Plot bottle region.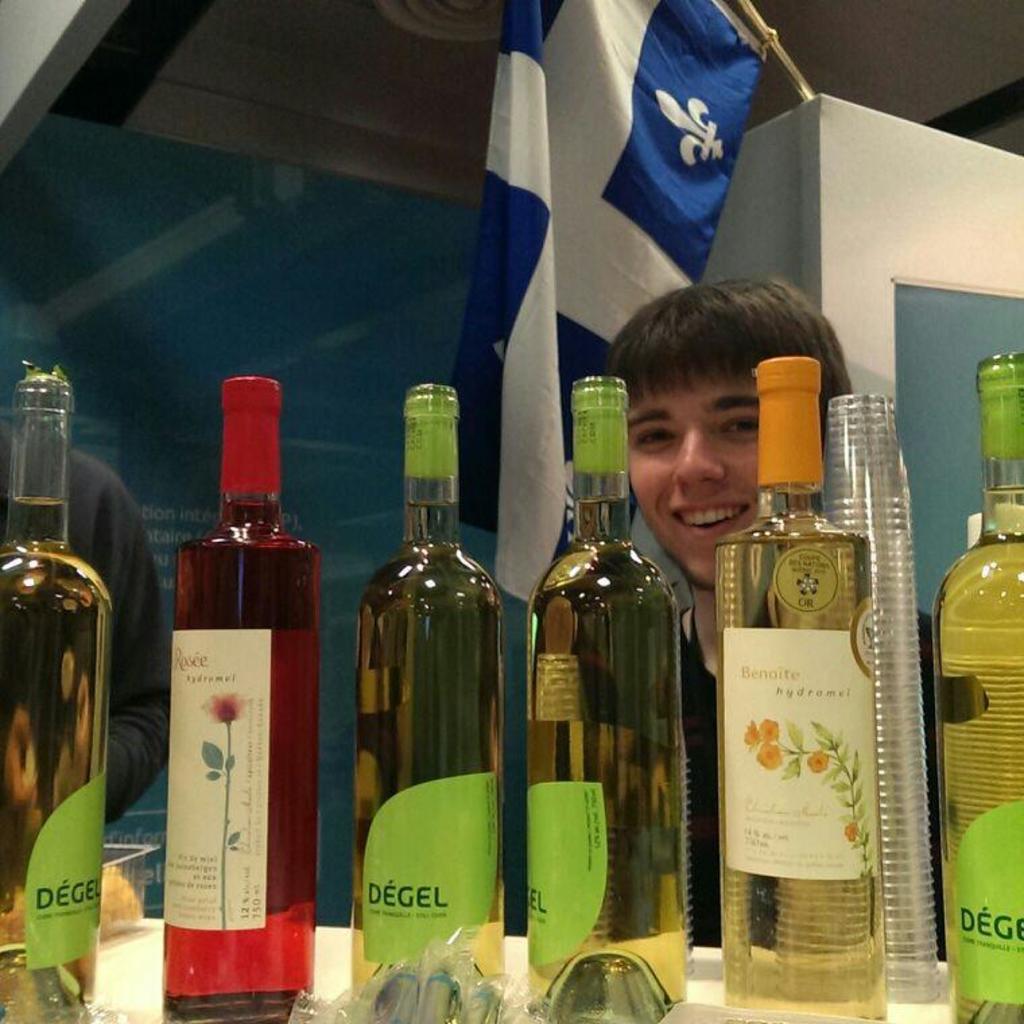
Plotted at detection(168, 366, 318, 1023).
